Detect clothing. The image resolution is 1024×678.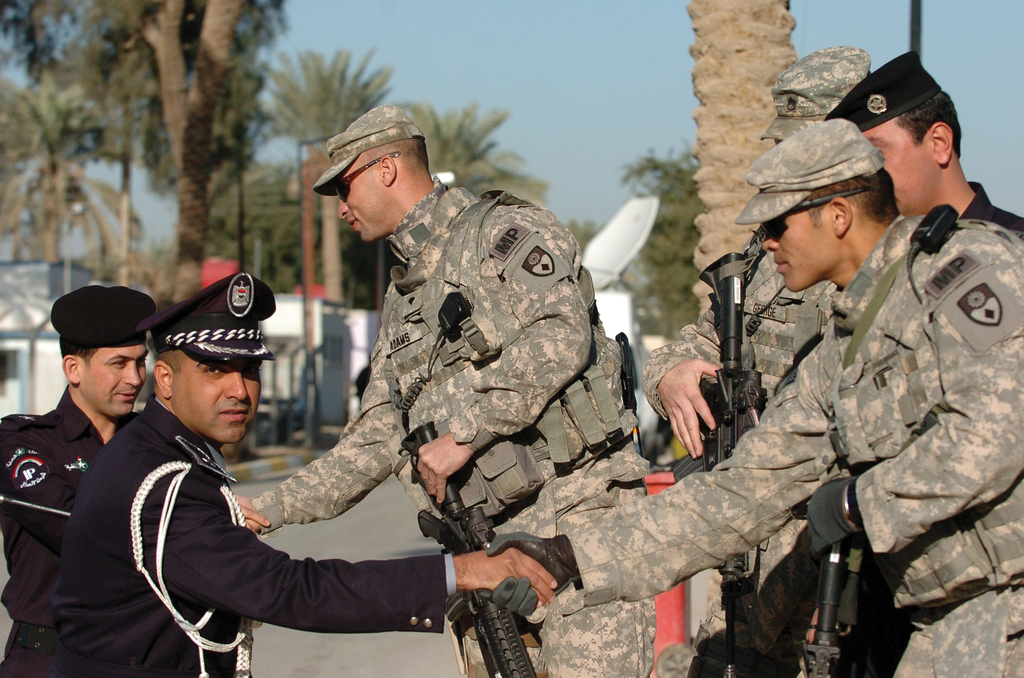
[x1=558, y1=211, x2=1023, y2=677].
